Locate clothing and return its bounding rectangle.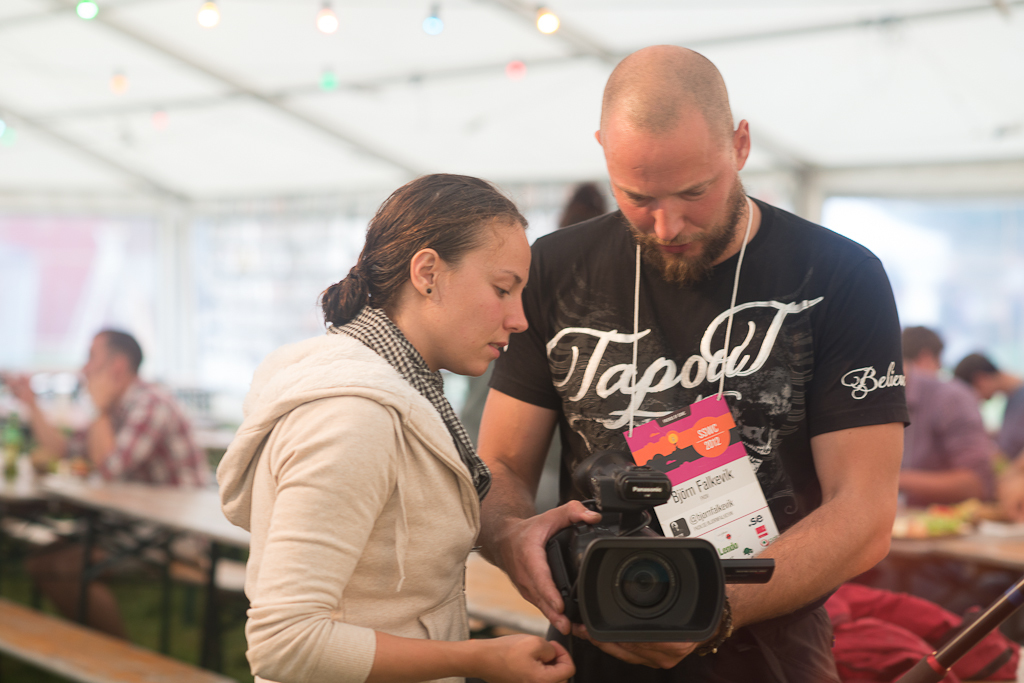
897, 360, 1023, 502.
